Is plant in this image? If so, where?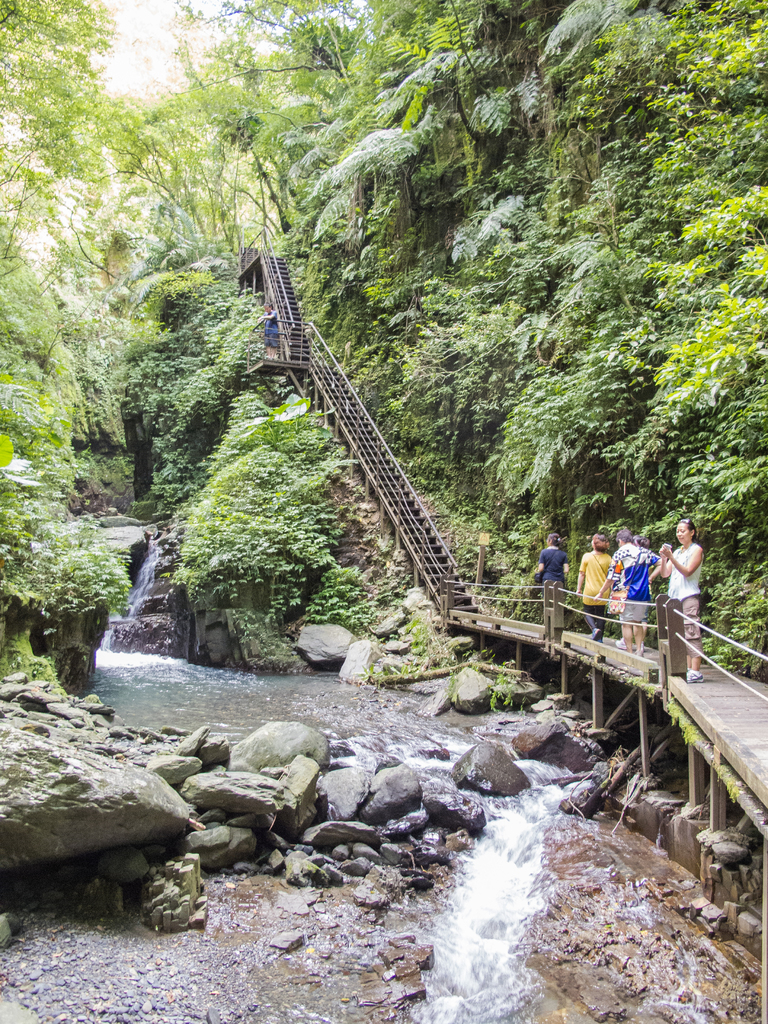
Yes, at detection(170, 392, 408, 659).
